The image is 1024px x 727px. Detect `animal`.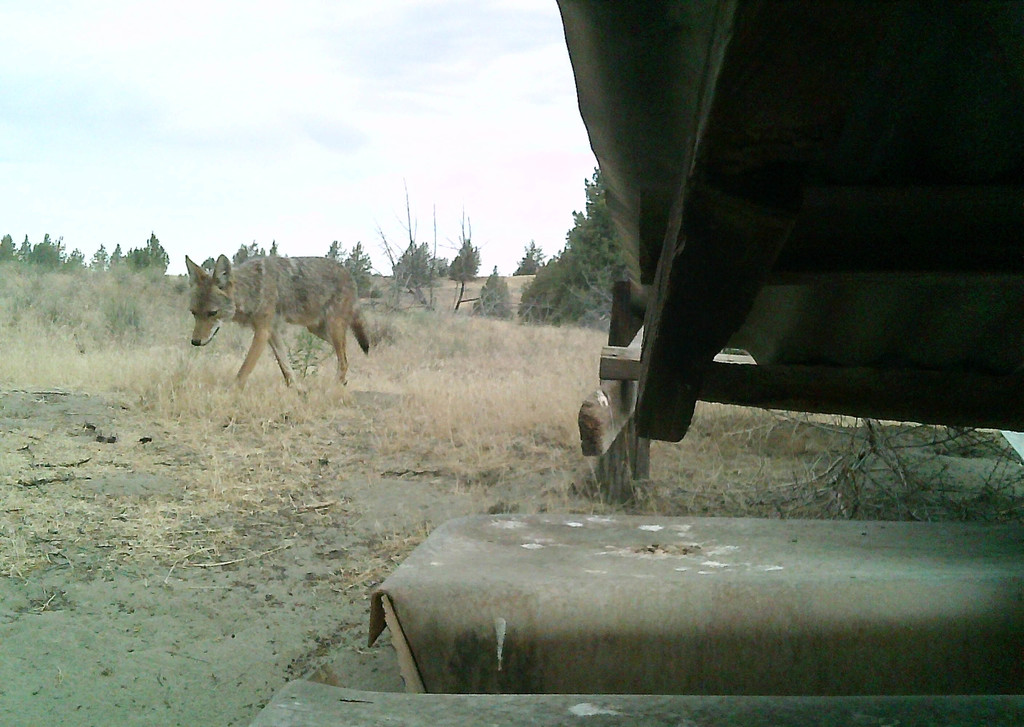
Detection: 186/254/371/393.
